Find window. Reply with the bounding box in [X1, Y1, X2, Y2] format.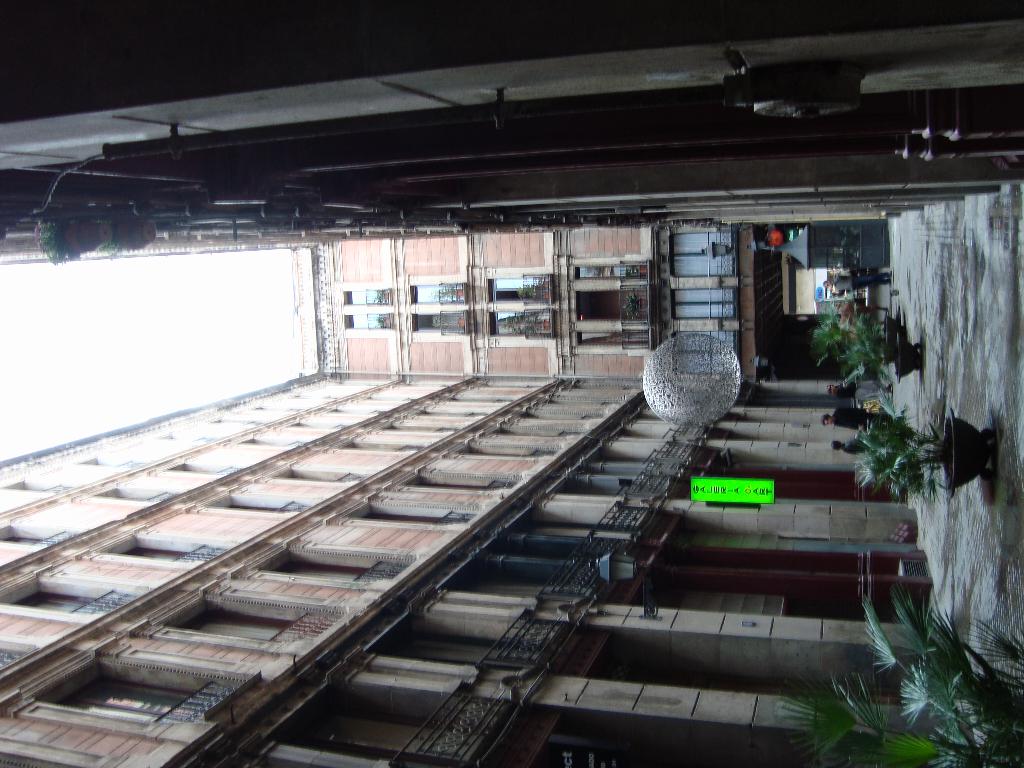
[484, 309, 556, 337].
